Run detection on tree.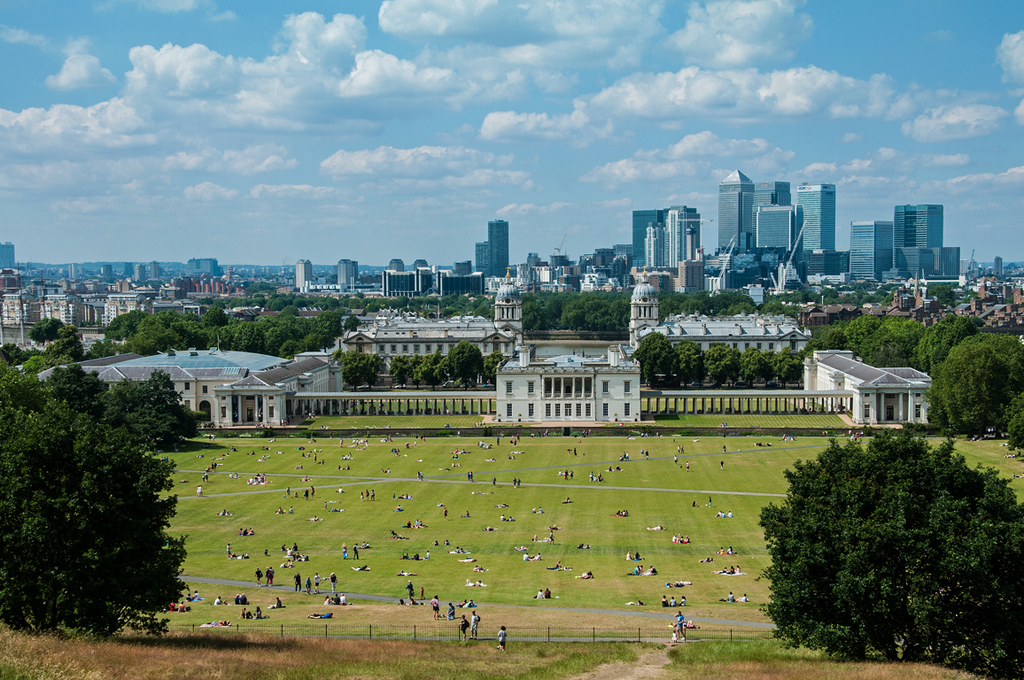
Result: region(914, 315, 978, 381).
